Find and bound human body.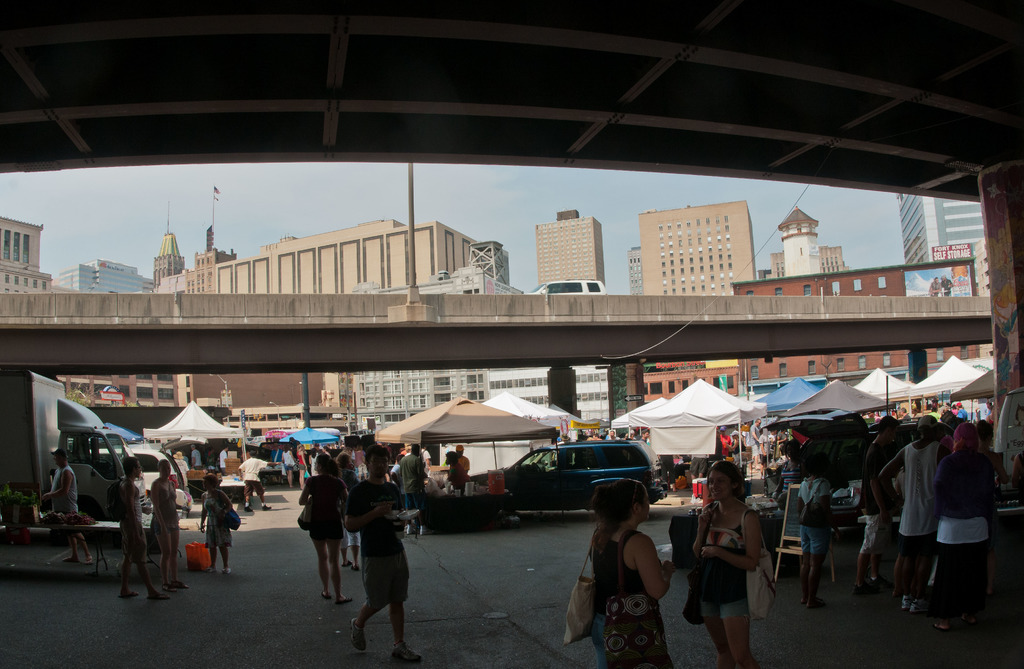
Bound: select_region(576, 491, 694, 656).
